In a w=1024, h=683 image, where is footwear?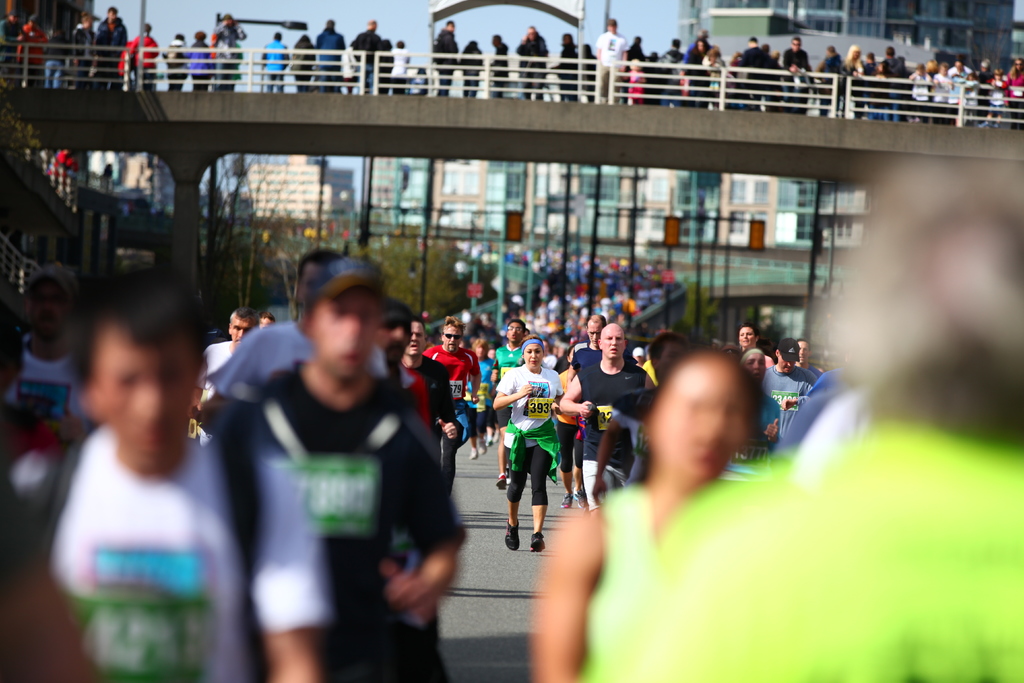
Rect(477, 443, 485, 454).
